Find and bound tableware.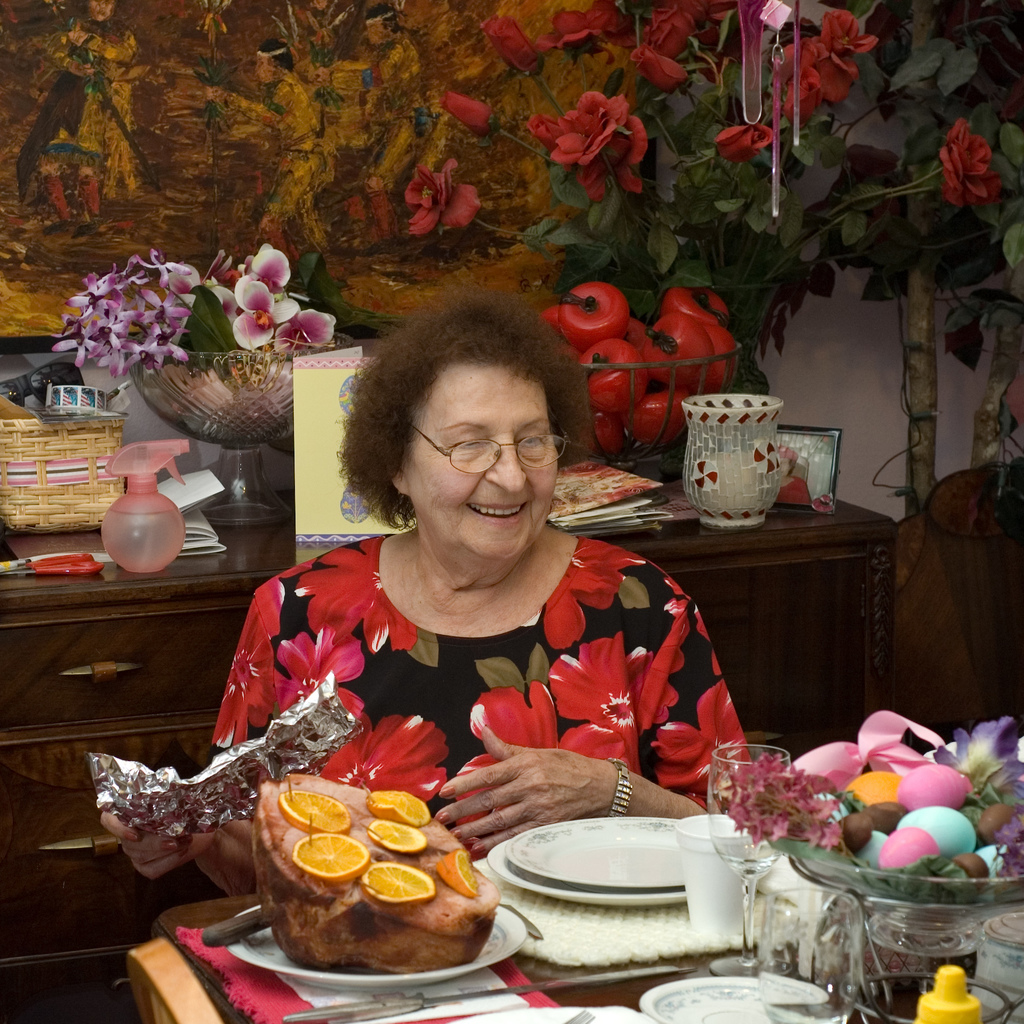
Bound: [x1=566, y1=1008, x2=599, y2=1023].
